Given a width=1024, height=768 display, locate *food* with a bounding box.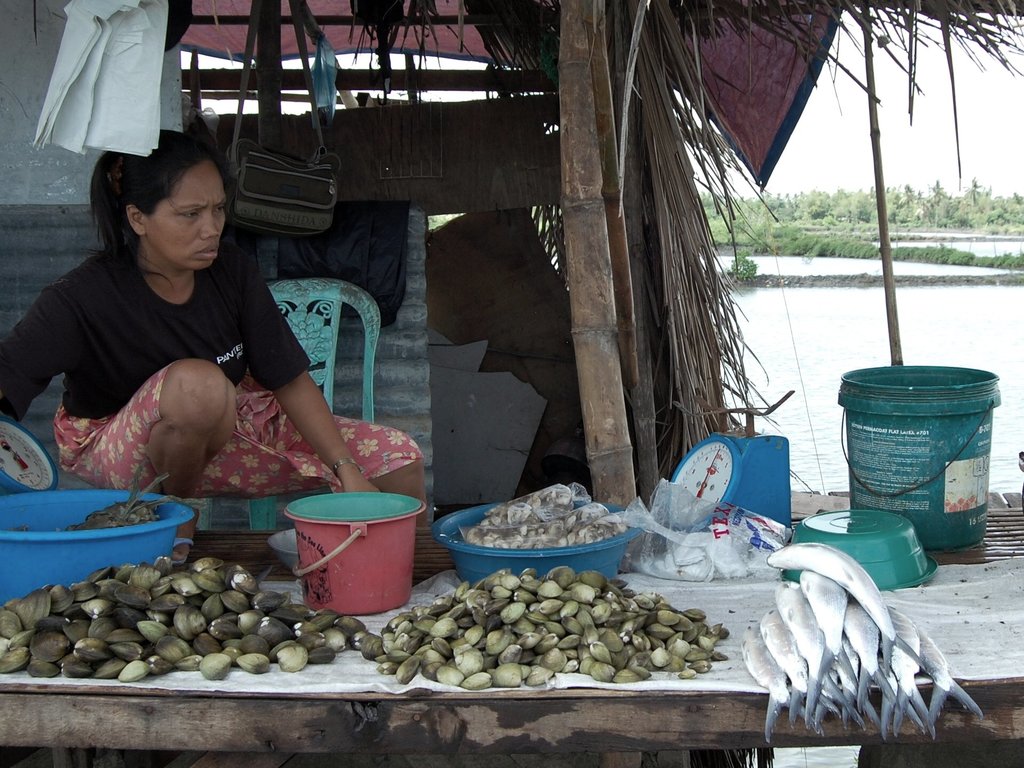
Located: 435, 490, 638, 581.
